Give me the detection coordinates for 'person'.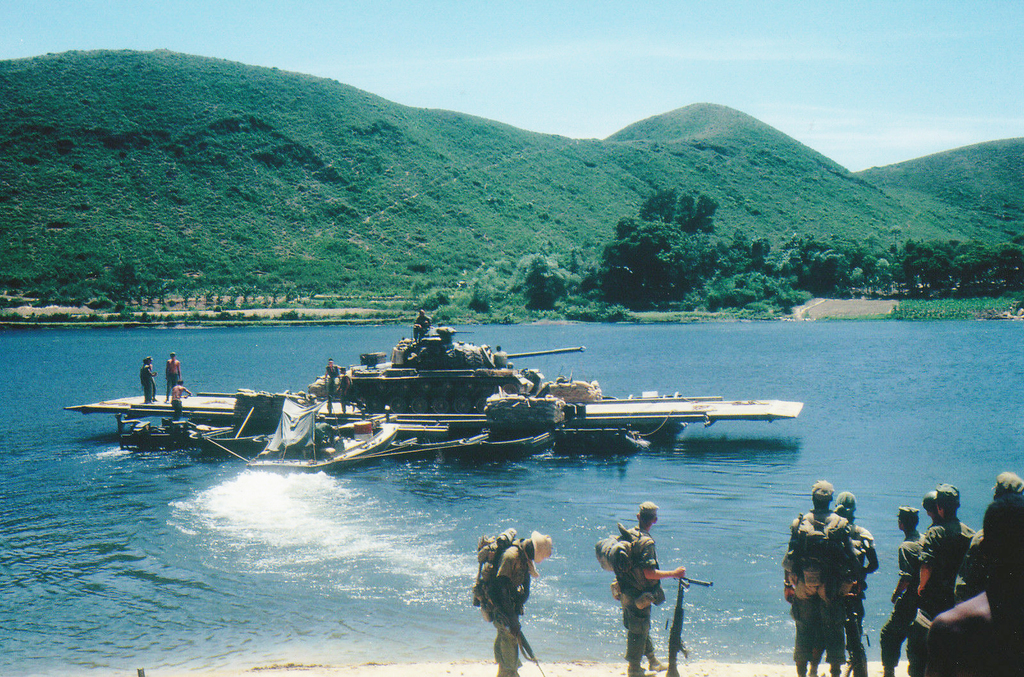
[x1=778, y1=476, x2=854, y2=676].
